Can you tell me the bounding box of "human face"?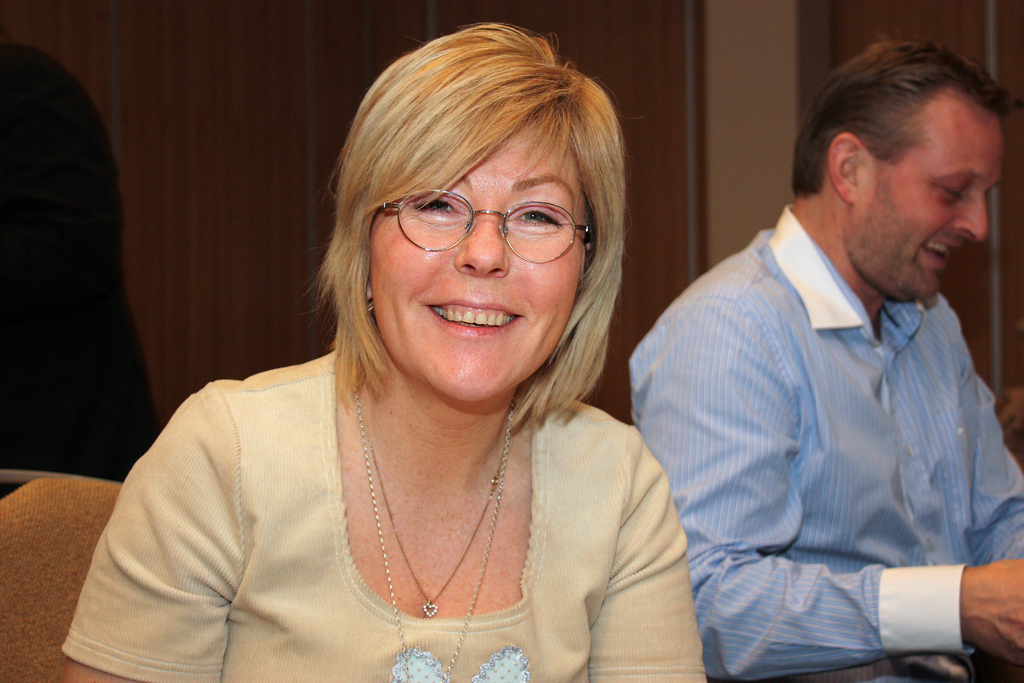
[left=369, top=104, right=598, bottom=401].
